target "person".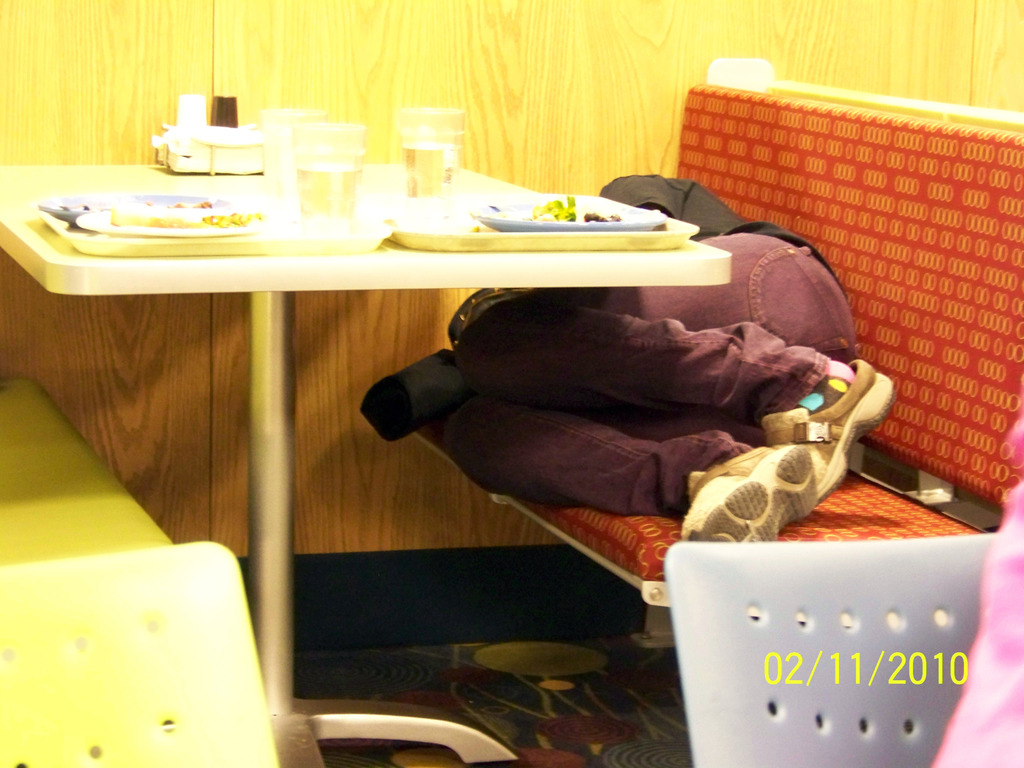
Target region: {"left": 358, "top": 171, "right": 896, "bottom": 543}.
